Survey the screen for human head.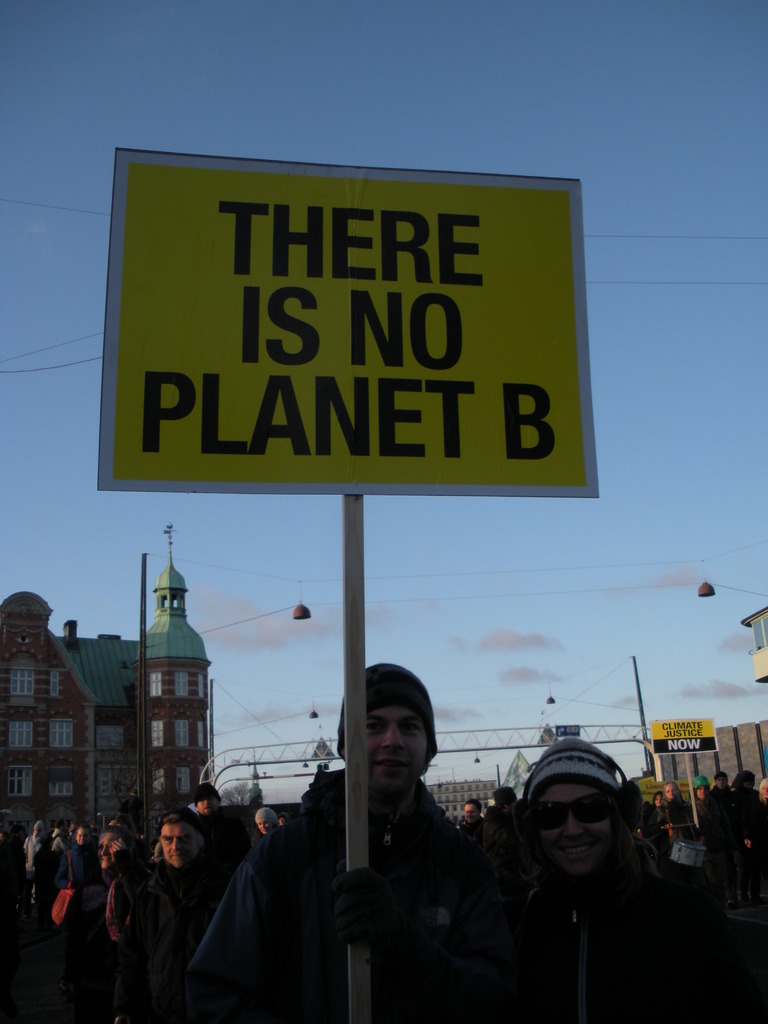
Survey found: l=337, t=663, r=447, b=778.
